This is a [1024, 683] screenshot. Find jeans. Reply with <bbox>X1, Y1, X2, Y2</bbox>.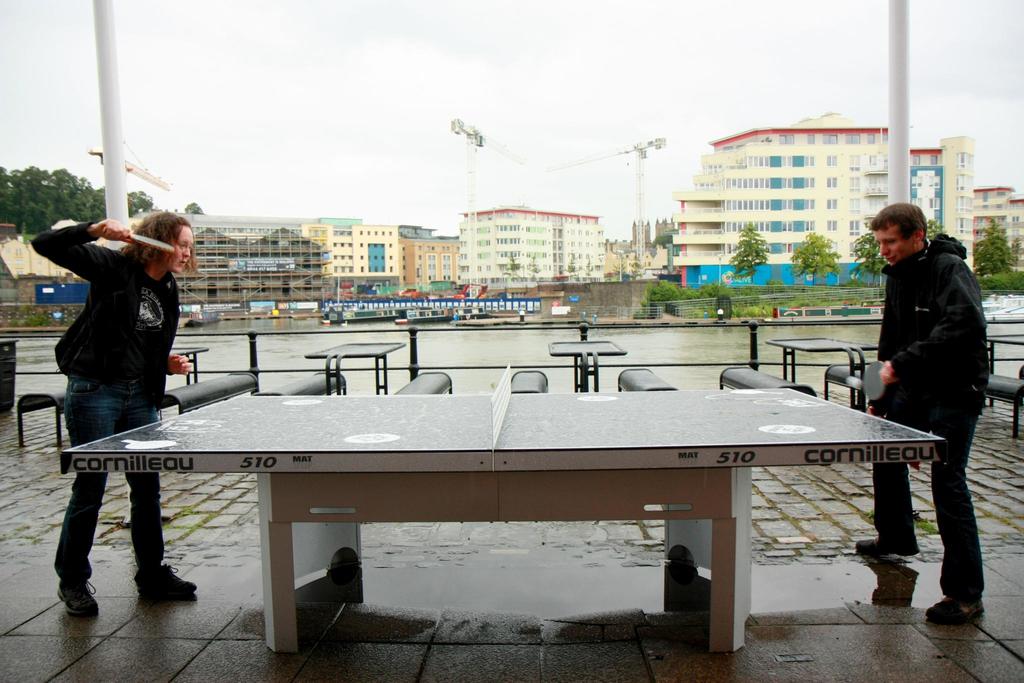
<bbox>871, 381, 988, 603</bbox>.
